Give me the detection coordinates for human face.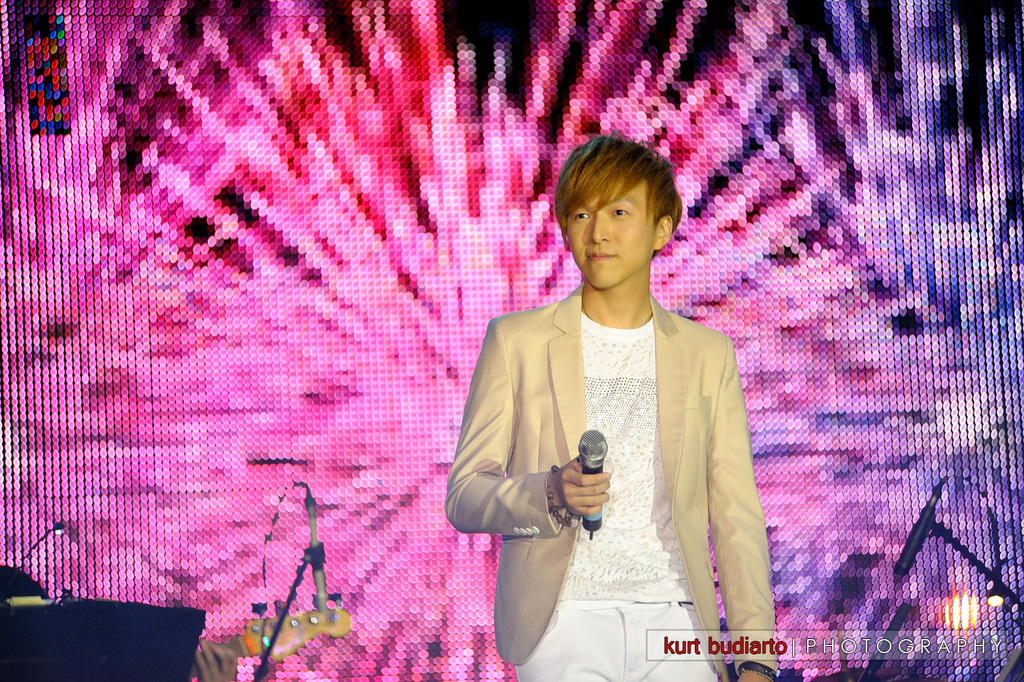
bbox=[555, 171, 662, 295].
